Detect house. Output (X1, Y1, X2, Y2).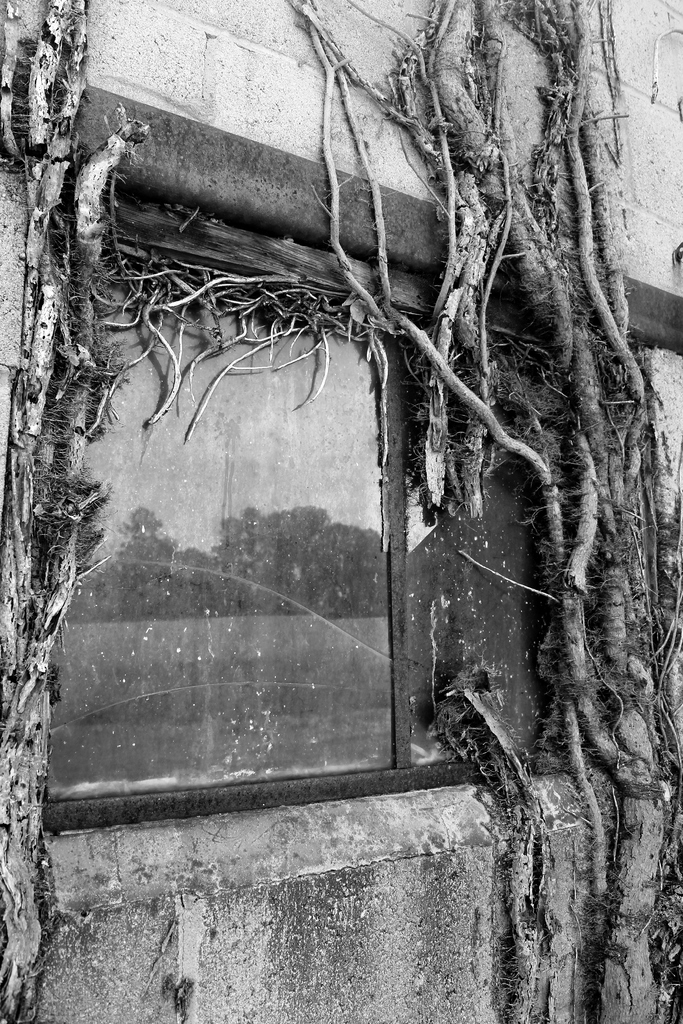
(0, 0, 682, 1023).
